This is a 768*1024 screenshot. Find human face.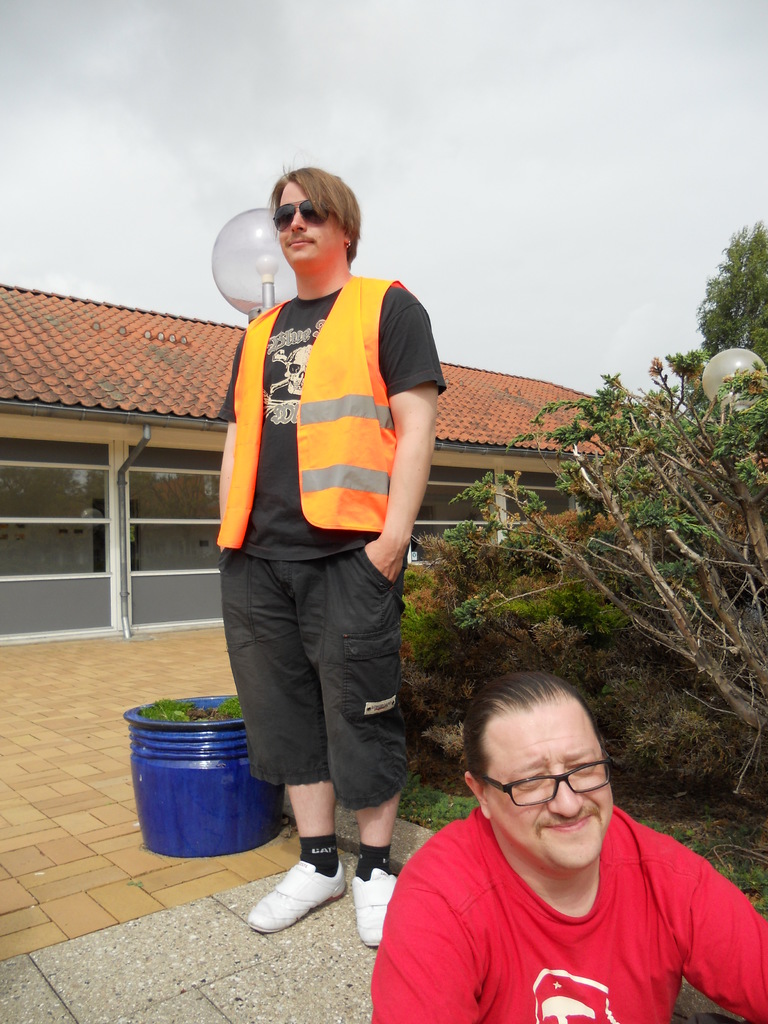
Bounding box: [486,698,618,874].
